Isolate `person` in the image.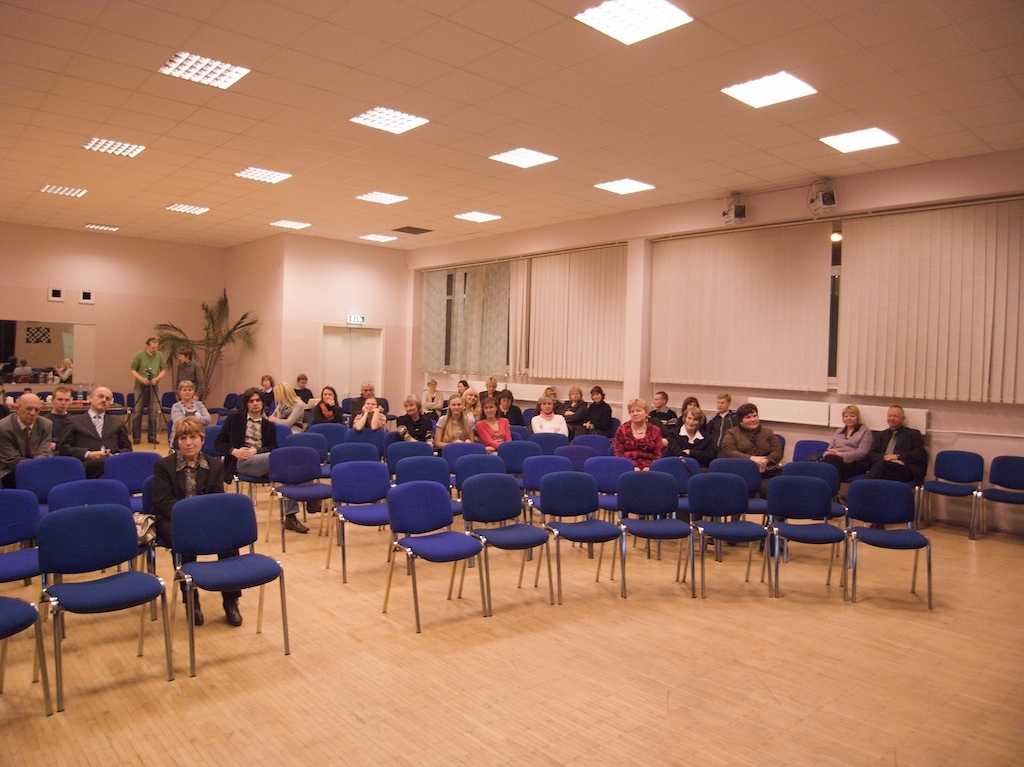
Isolated region: [258, 377, 286, 414].
